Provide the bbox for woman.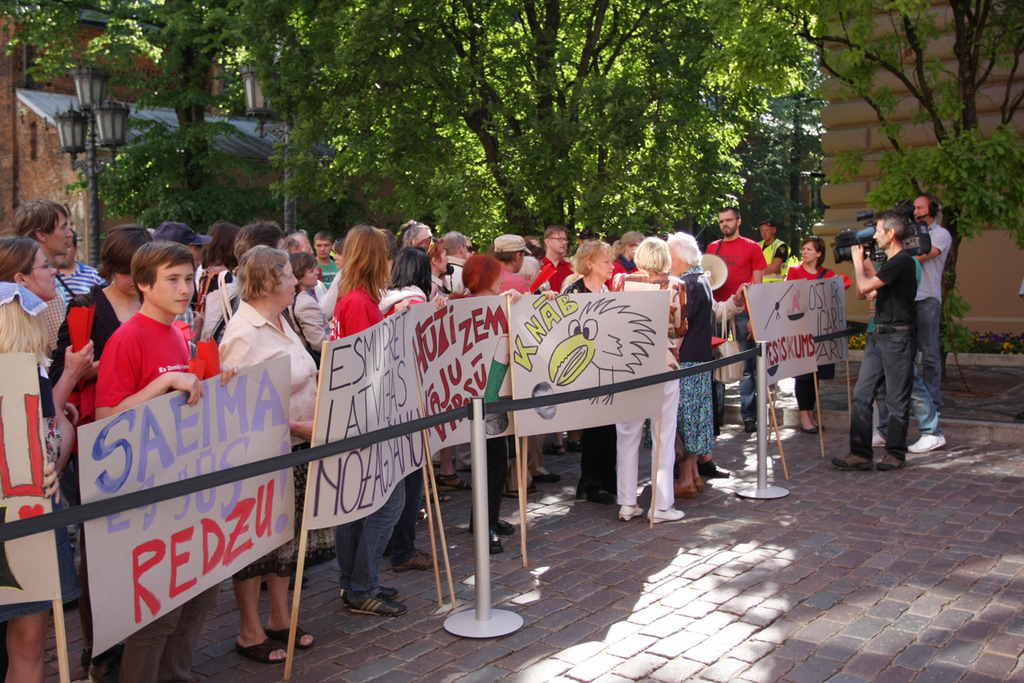
552, 235, 613, 505.
